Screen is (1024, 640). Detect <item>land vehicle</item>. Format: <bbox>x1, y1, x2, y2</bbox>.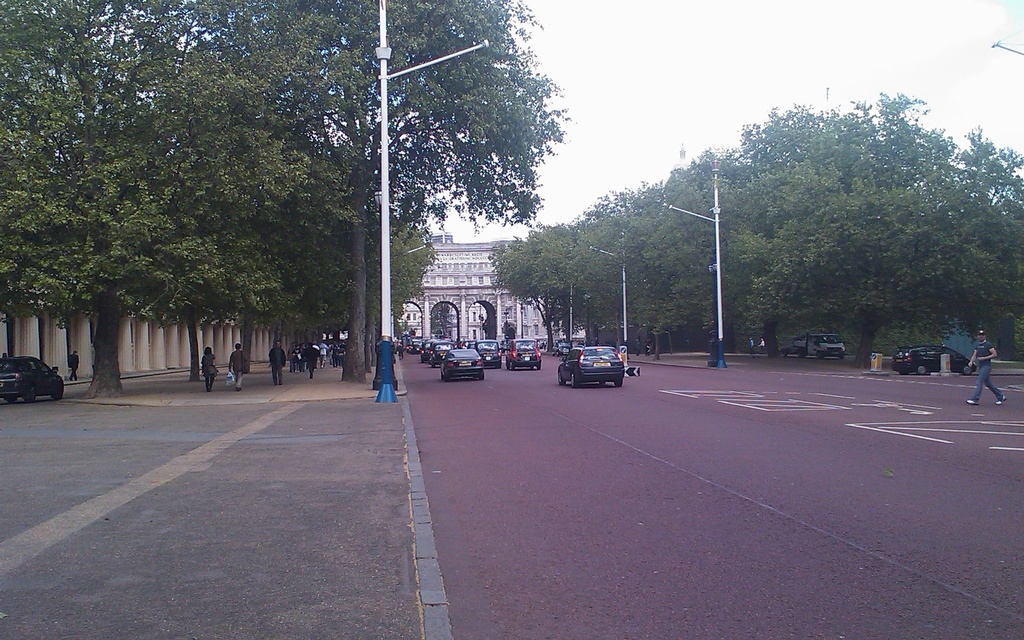
<bbox>404, 337, 422, 355</bbox>.
